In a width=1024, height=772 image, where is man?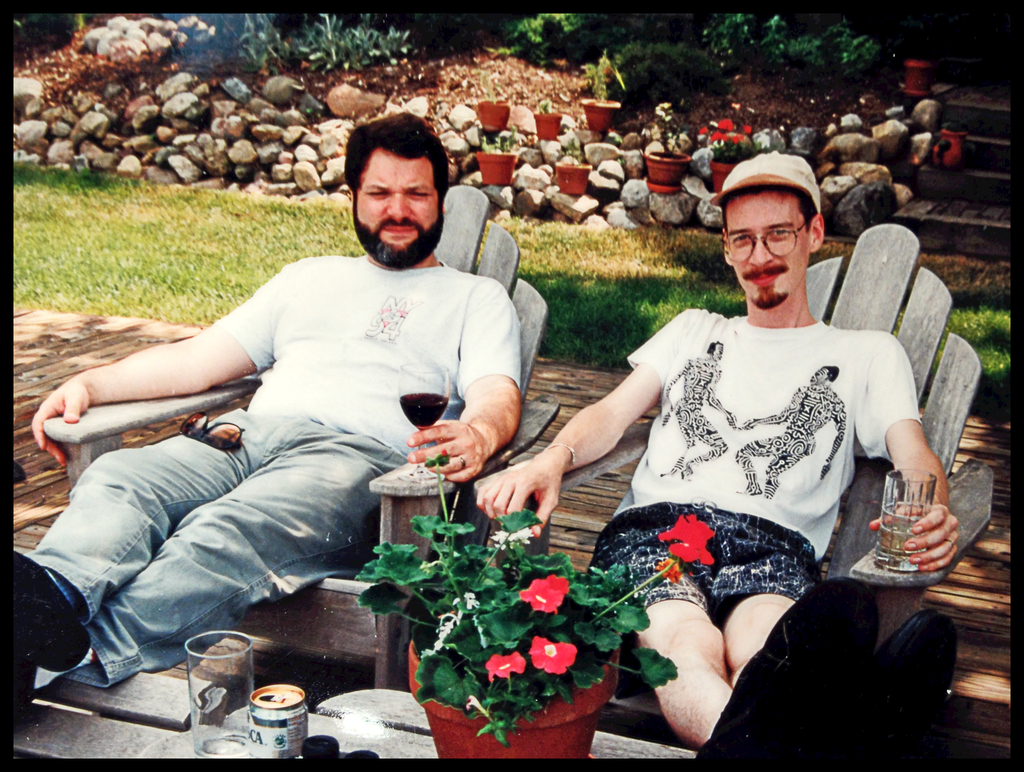
x1=475, y1=148, x2=961, y2=760.
